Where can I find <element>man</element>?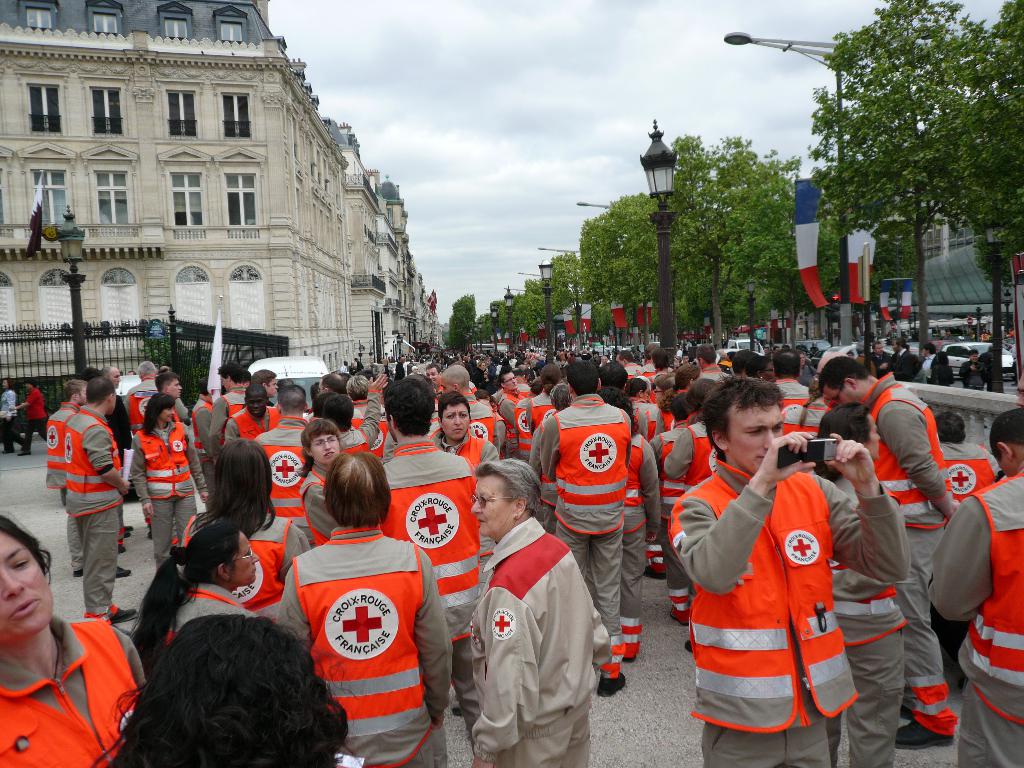
You can find it at (65, 377, 135, 623).
